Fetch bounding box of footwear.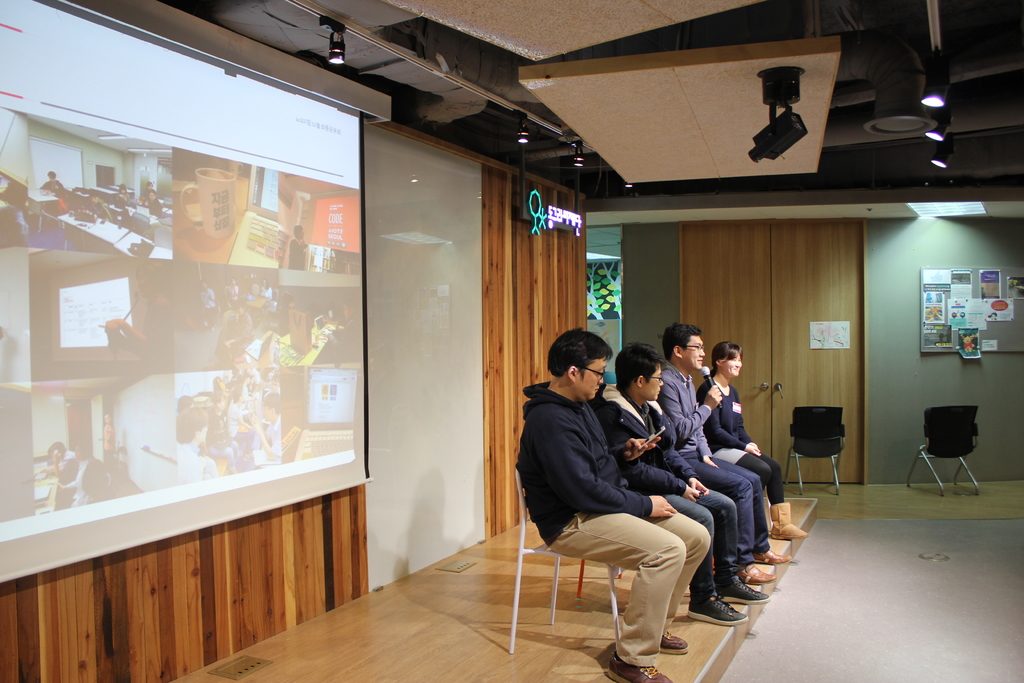
Bbox: crop(769, 498, 808, 537).
